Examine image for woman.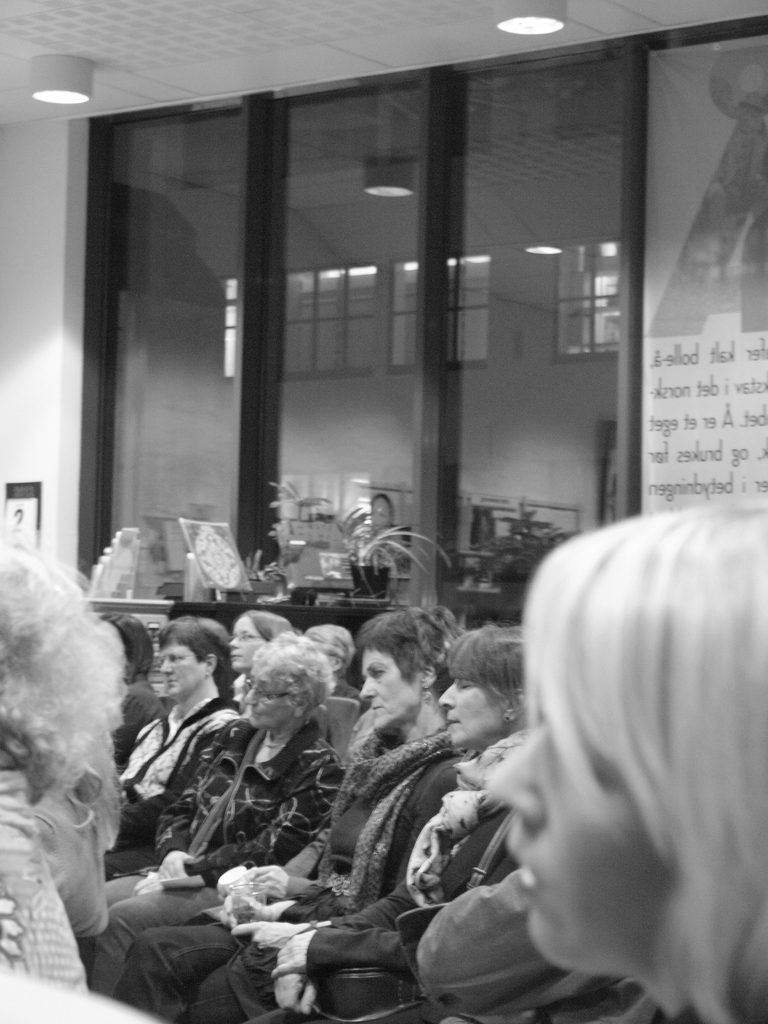
Examination result: (x1=307, y1=630, x2=364, y2=717).
